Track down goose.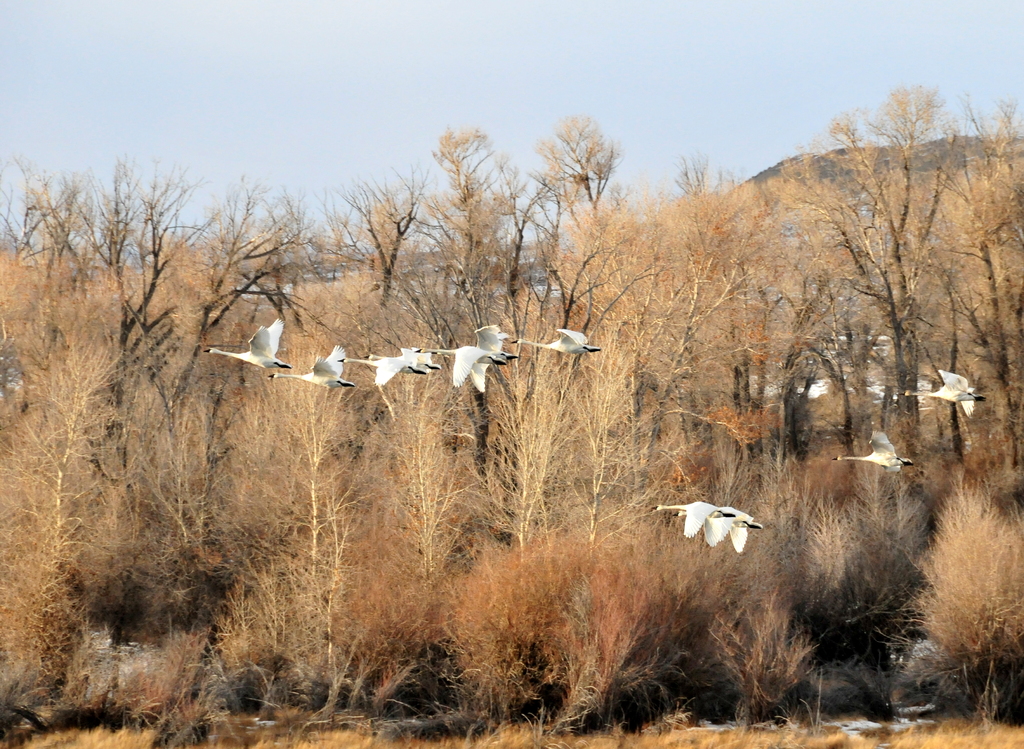
Tracked to region(205, 318, 285, 372).
